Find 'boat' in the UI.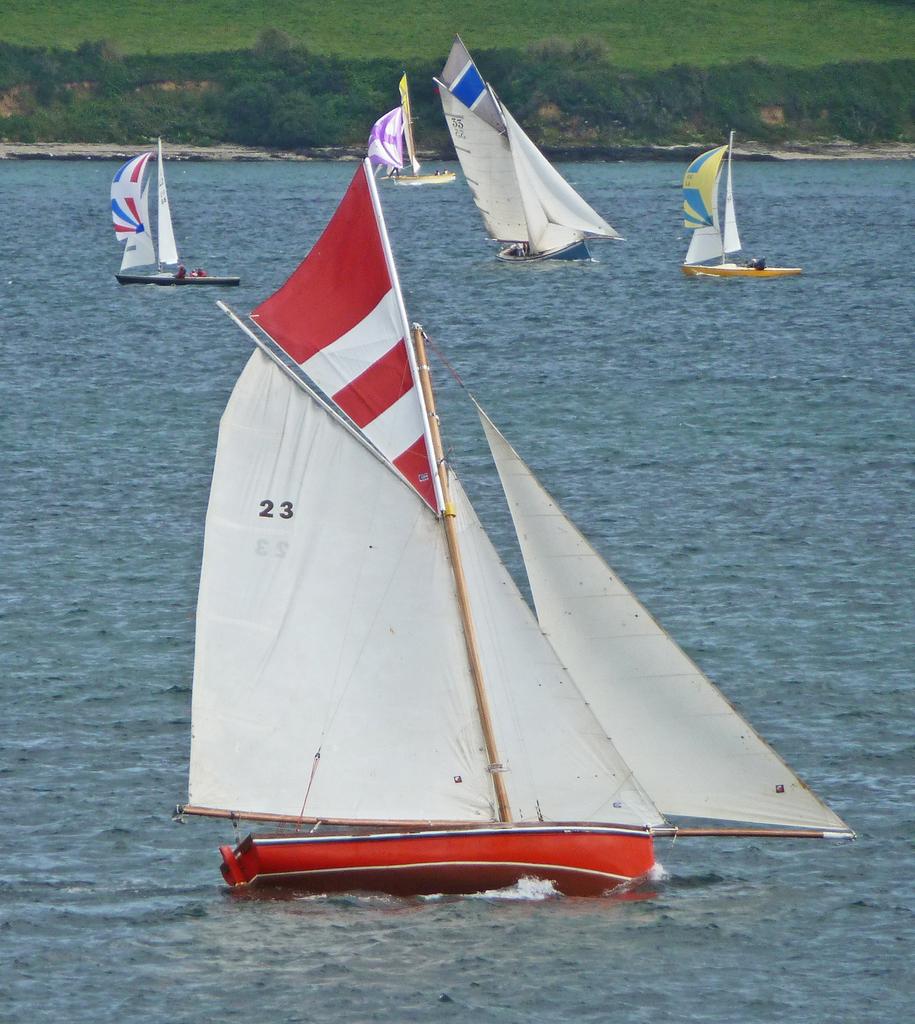
UI element at detection(366, 71, 455, 188).
